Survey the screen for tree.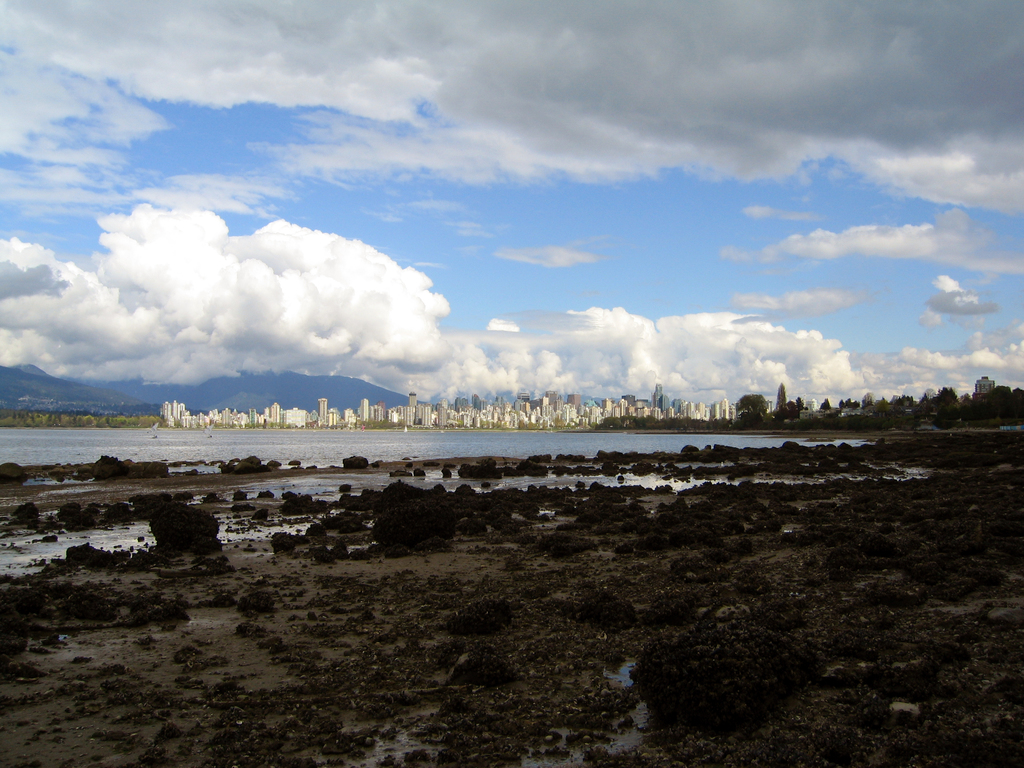
Survey found: BBox(874, 392, 892, 415).
